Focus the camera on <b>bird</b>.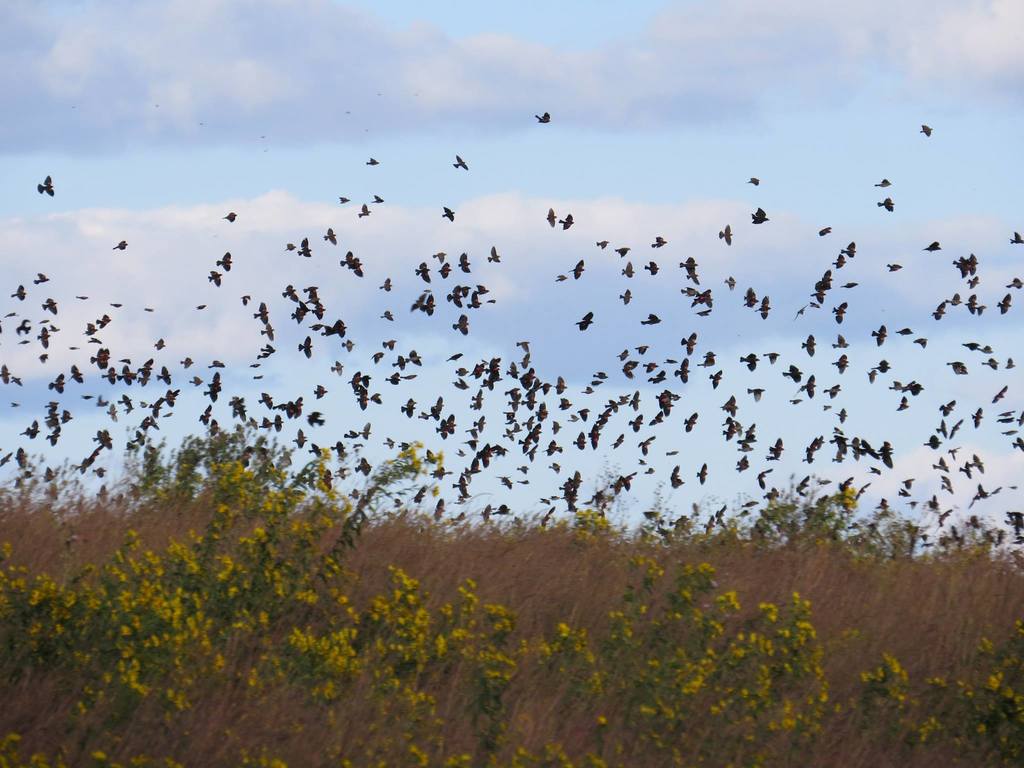
Focus region: BBox(329, 358, 345, 376).
